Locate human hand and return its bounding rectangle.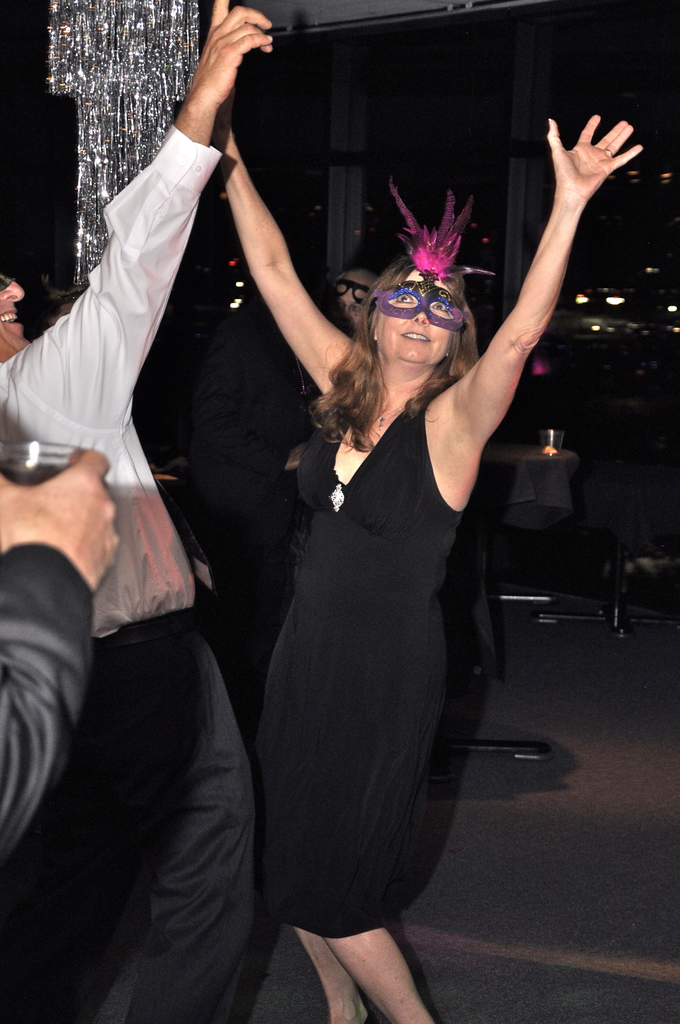
crop(551, 103, 645, 184).
